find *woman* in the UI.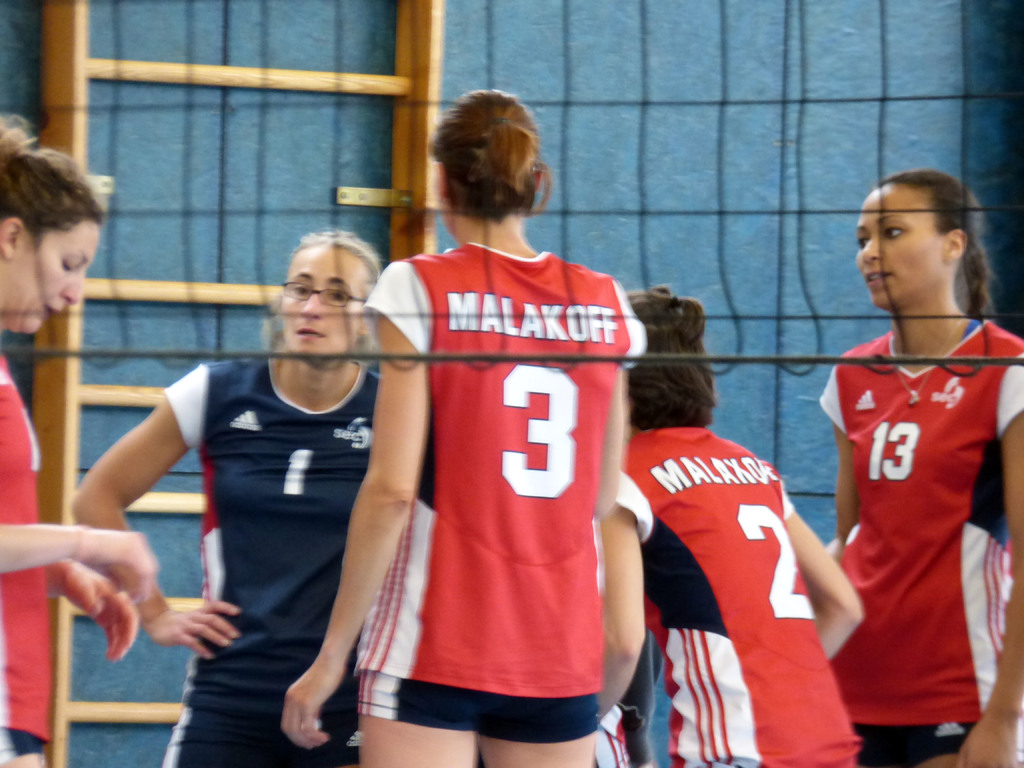
UI element at {"x1": 815, "y1": 168, "x2": 1023, "y2": 767}.
